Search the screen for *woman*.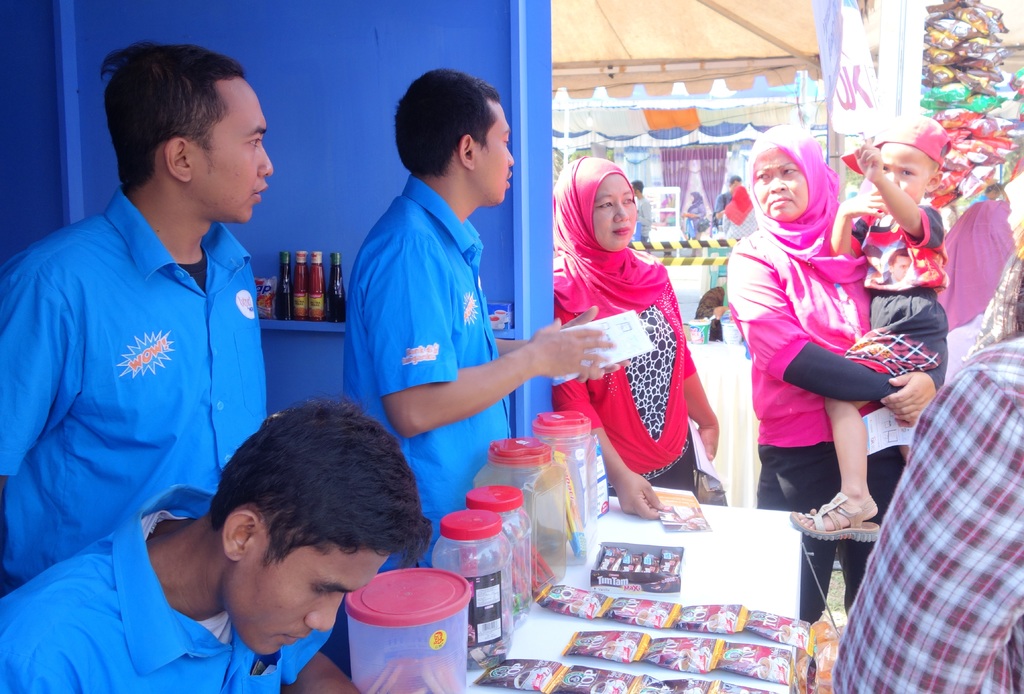
Found at {"x1": 723, "y1": 128, "x2": 922, "y2": 627}.
